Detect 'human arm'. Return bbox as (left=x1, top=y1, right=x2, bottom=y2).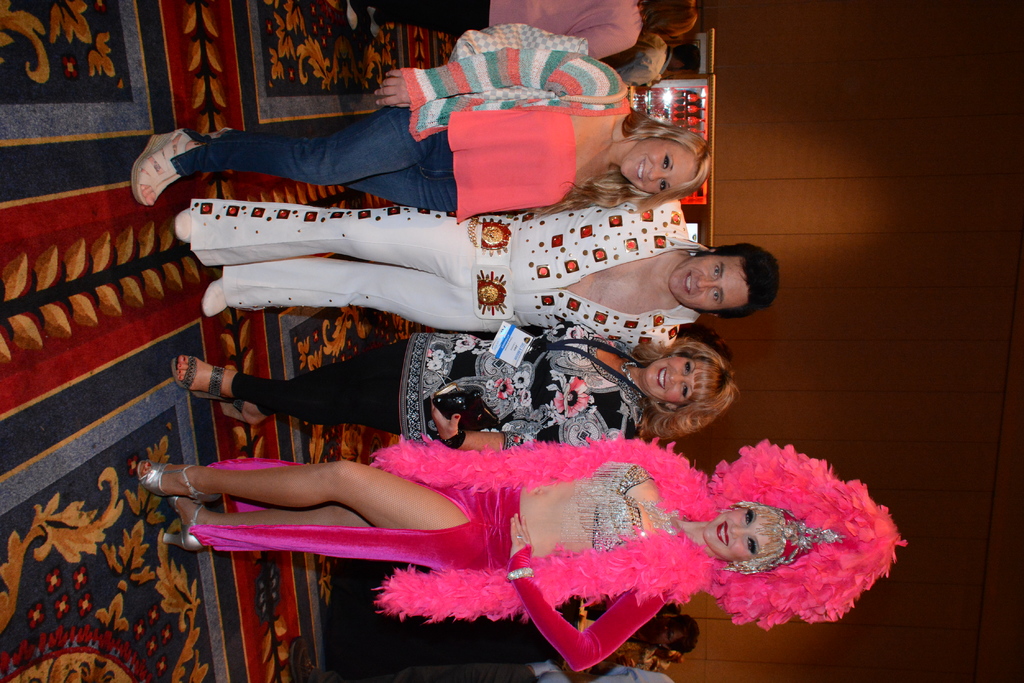
(left=372, top=52, right=620, bottom=109).
